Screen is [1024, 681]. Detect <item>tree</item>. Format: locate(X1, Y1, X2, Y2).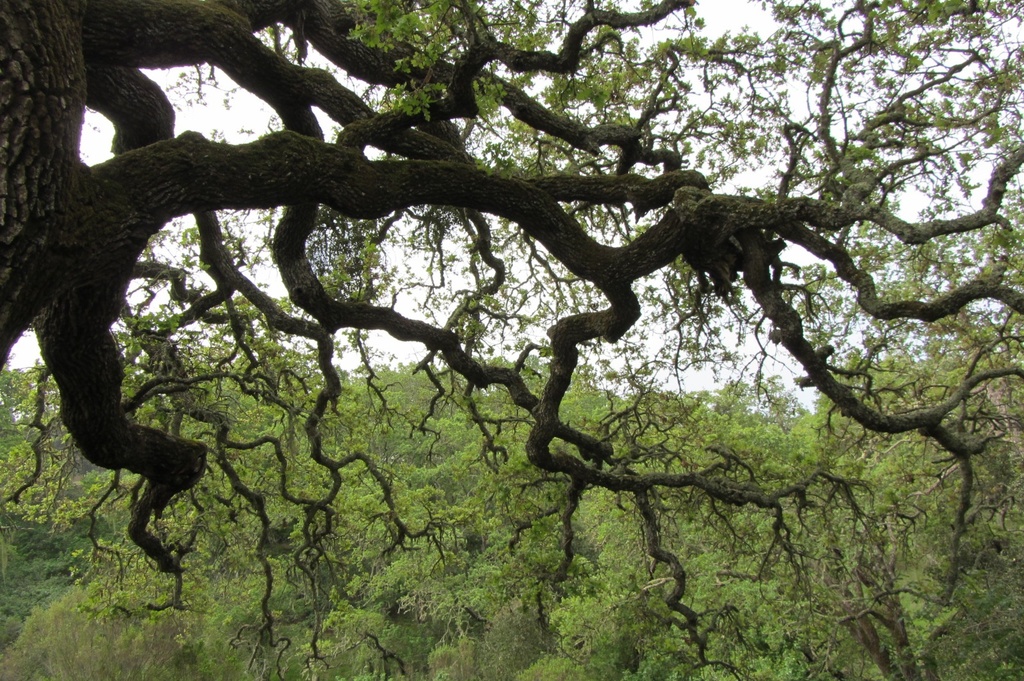
locate(22, 0, 977, 625).
